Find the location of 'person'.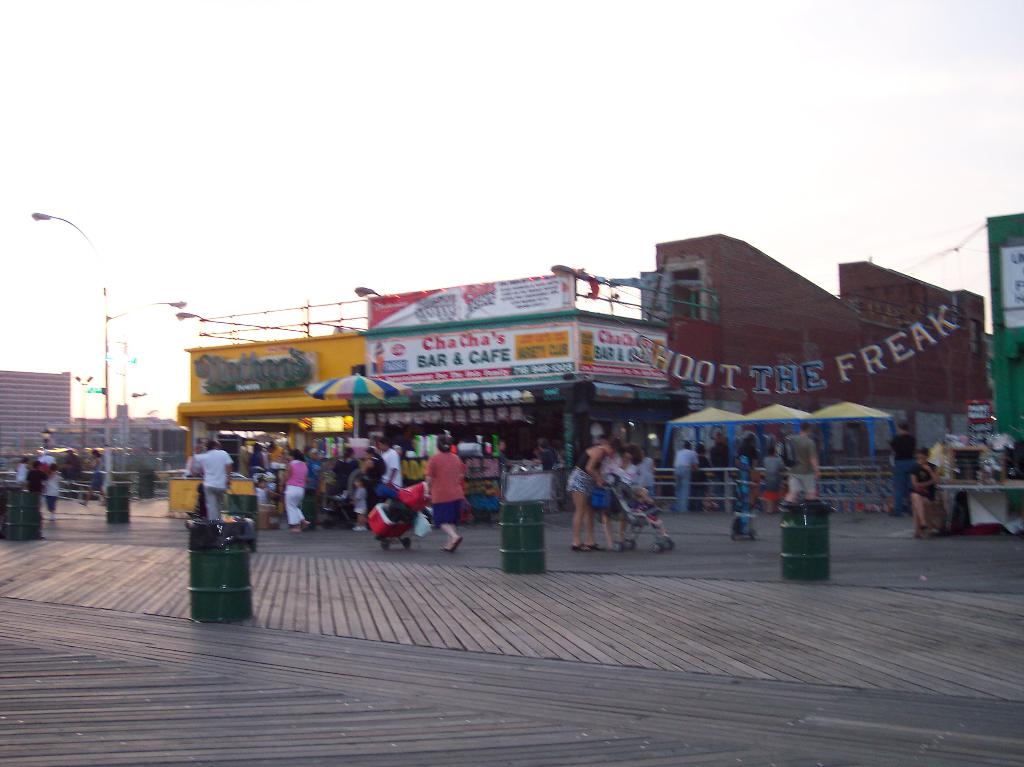
Location: crop(421, 432, 463, 550).
